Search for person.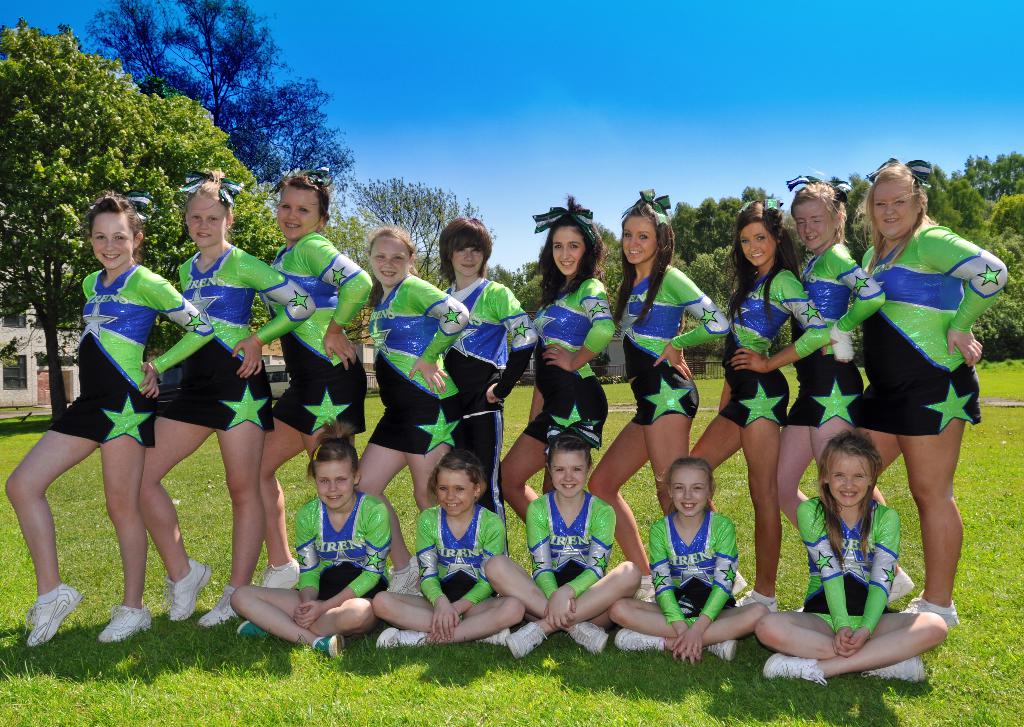
Found at bbox(474, 443, 637, 649).
